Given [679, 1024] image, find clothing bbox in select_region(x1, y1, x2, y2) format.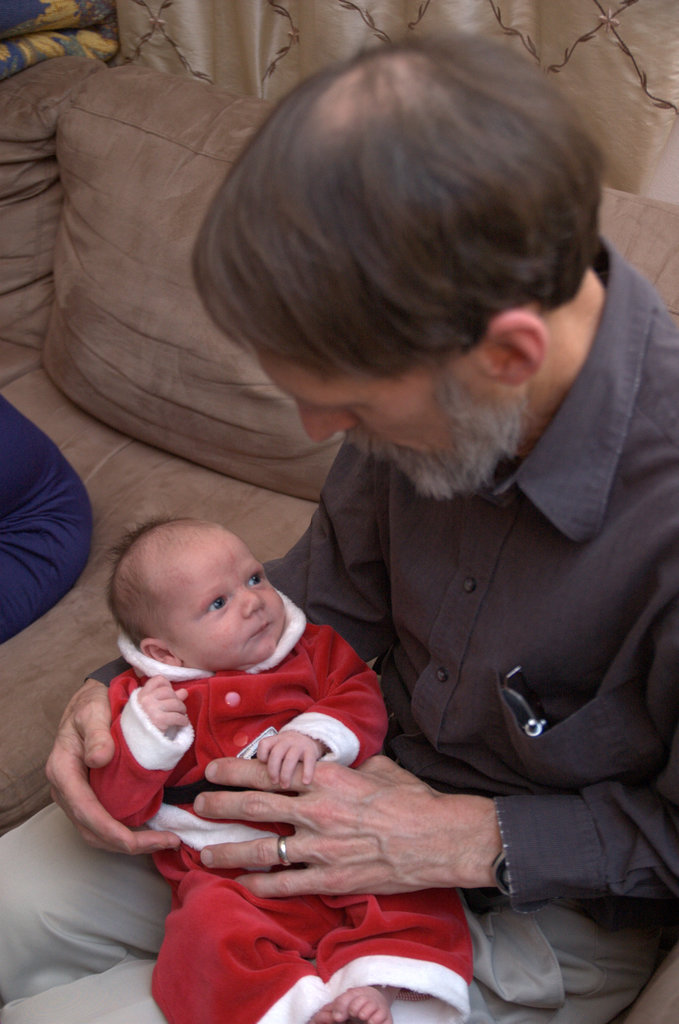
select_region(0, 392, 90, 644).
